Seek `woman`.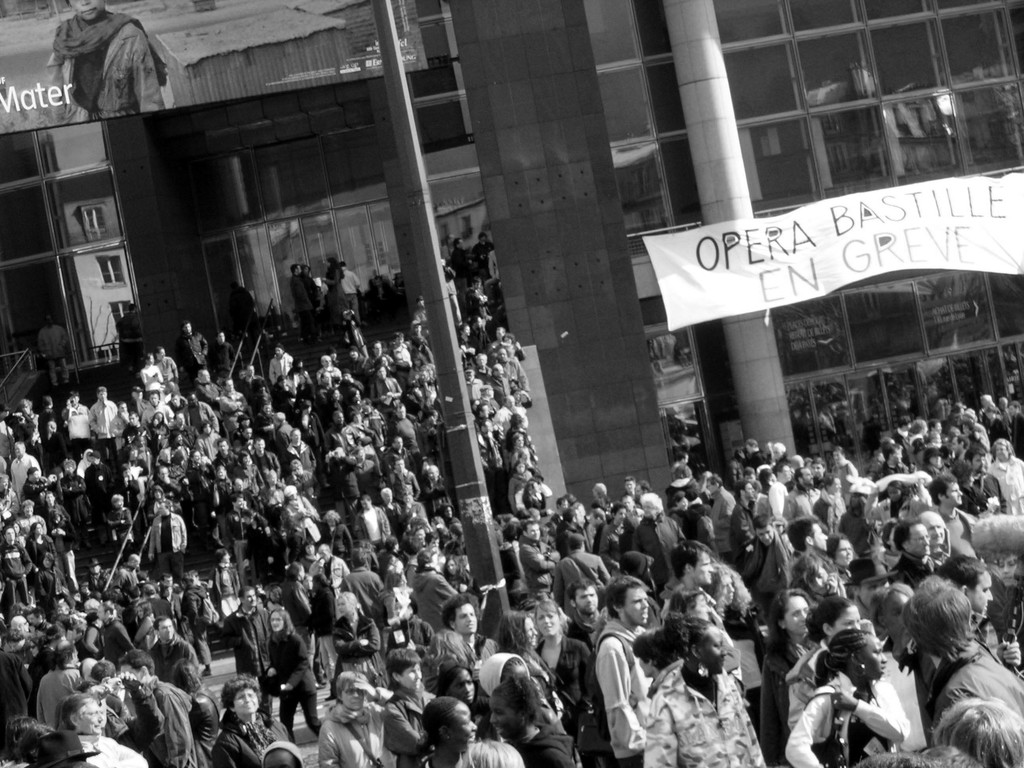
BBox(529, 598, 598, 767).
